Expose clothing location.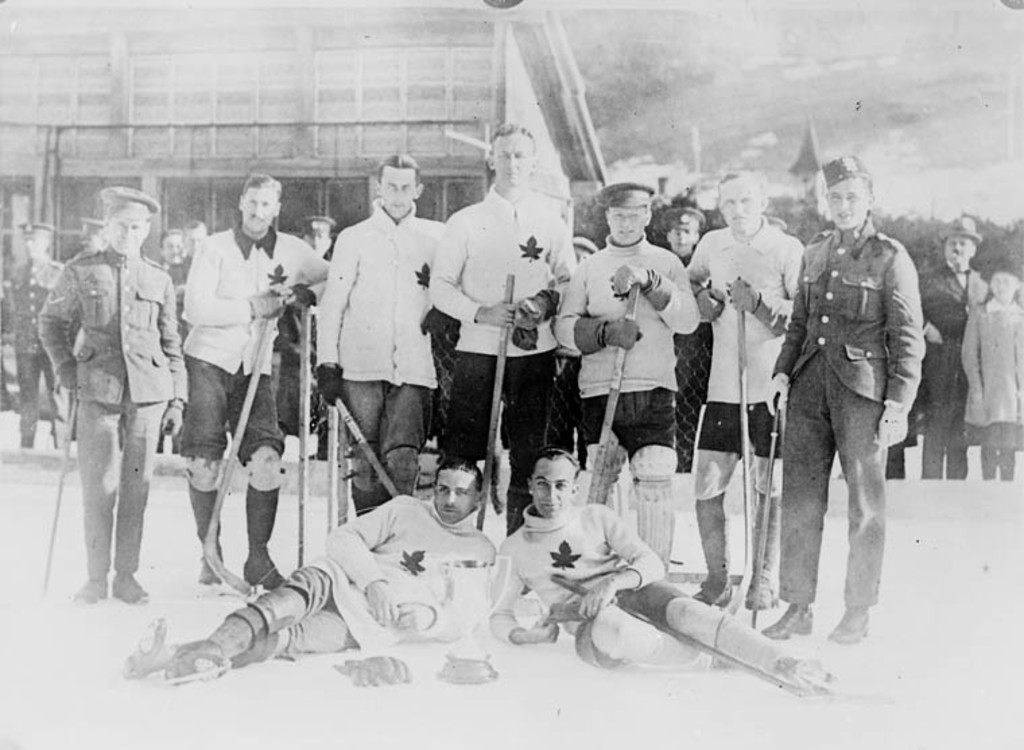
Exposed at <box>556,240,699,545</box>.
